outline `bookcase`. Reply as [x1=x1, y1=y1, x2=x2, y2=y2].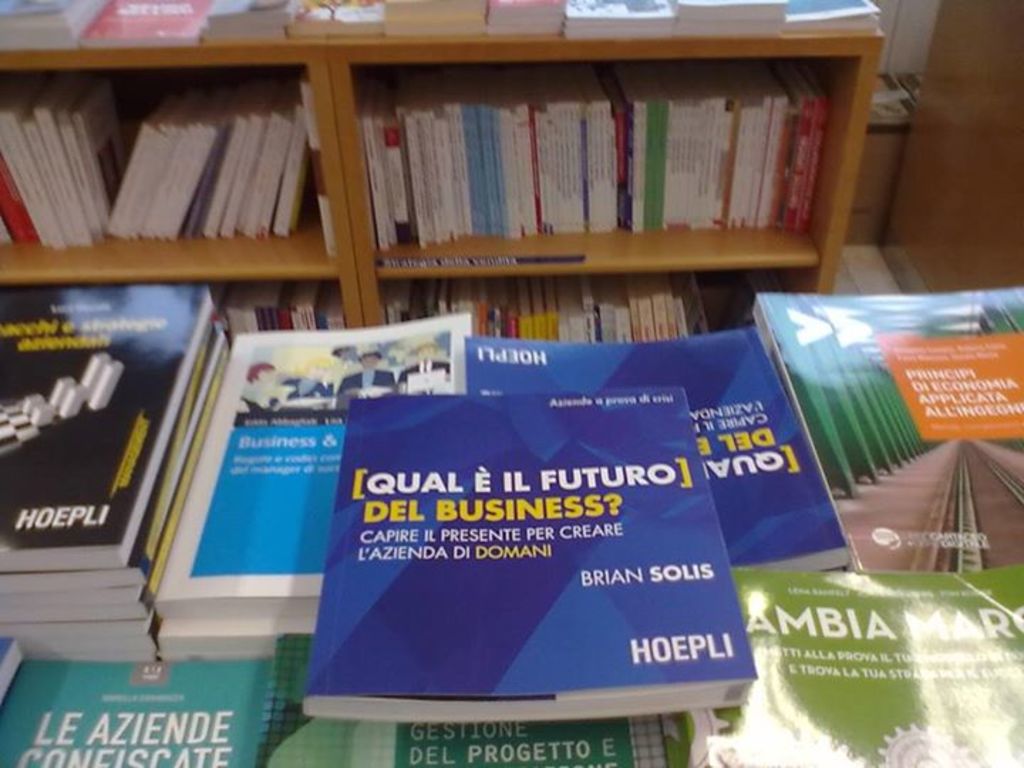
[x1=0, y1=24, x2=922, y2=666].
